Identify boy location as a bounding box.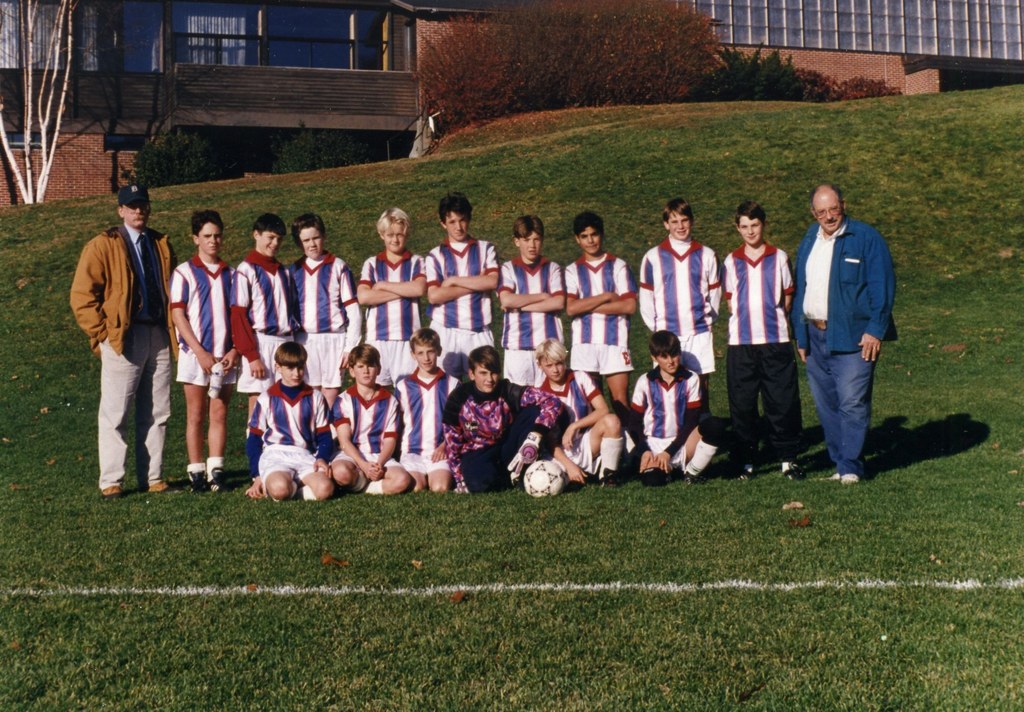
530/336/620/489.
